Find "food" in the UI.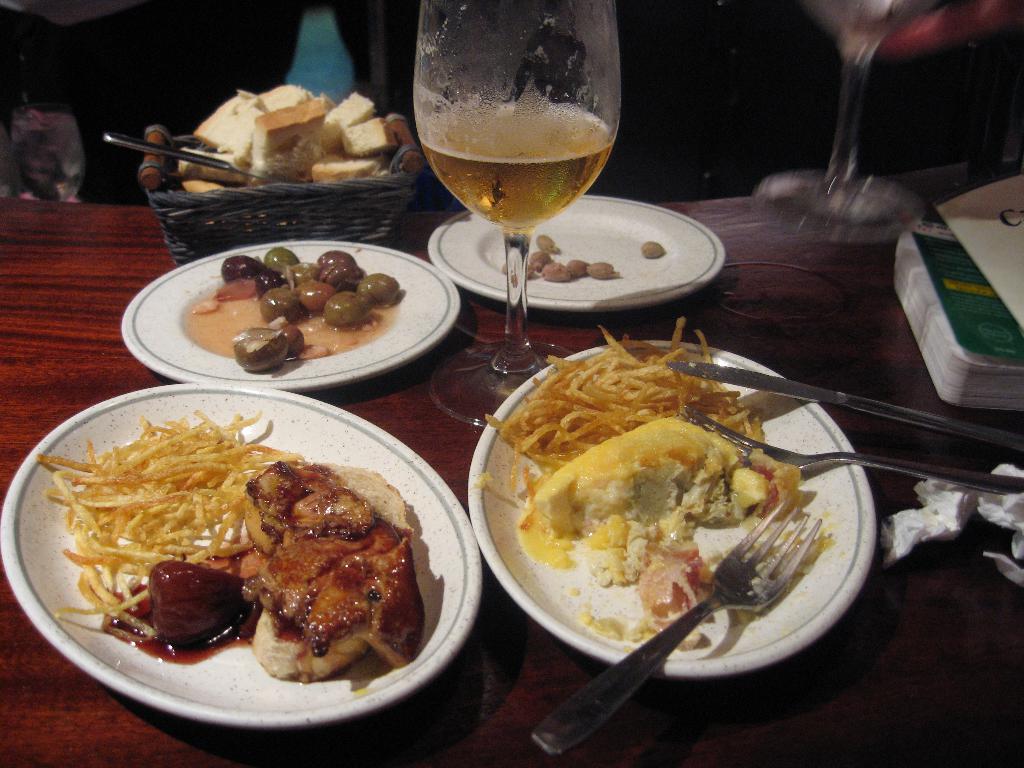
UI element at bbox=(541, 261, 572, 284).
